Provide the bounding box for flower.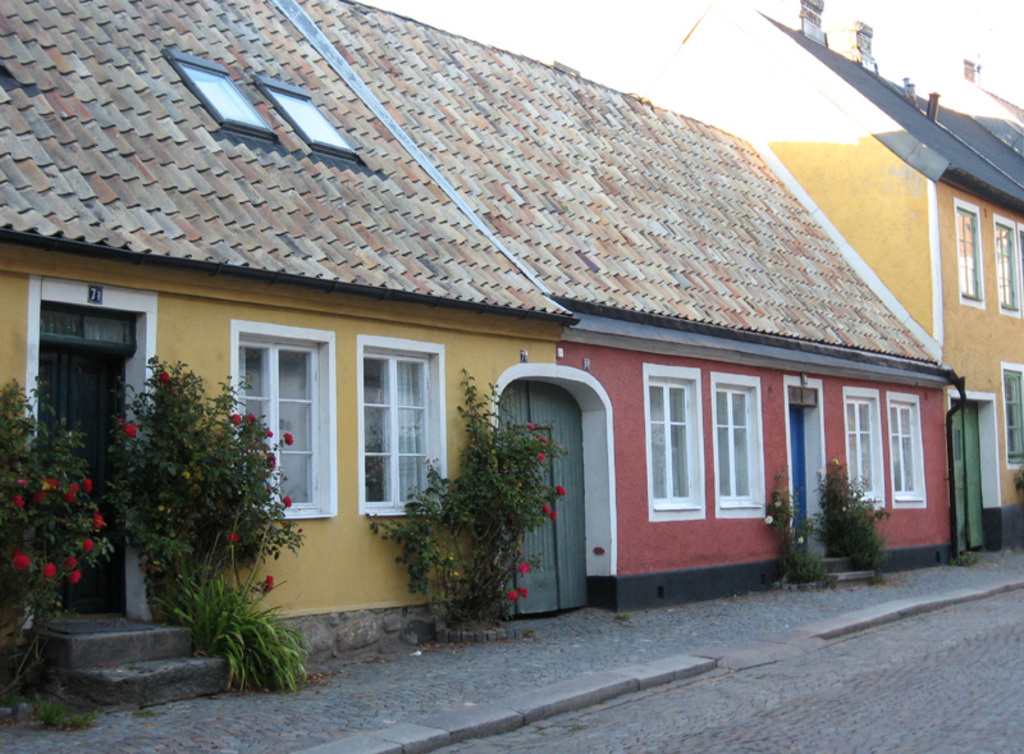
262 574 276 593.
